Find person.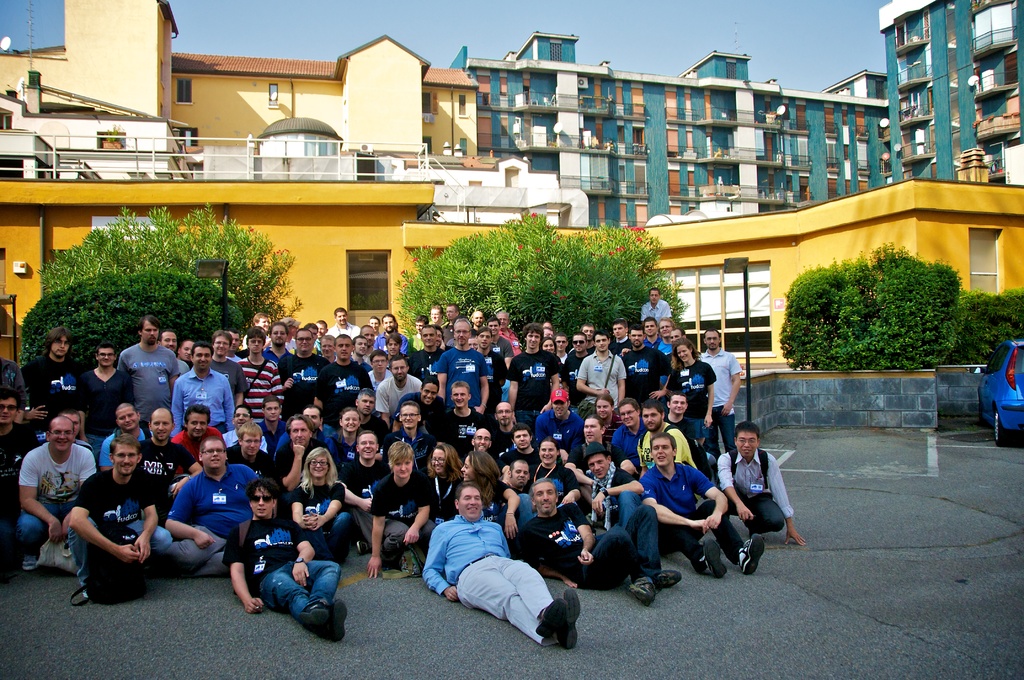
(left=262, top=416, right=328, bottom=505).
